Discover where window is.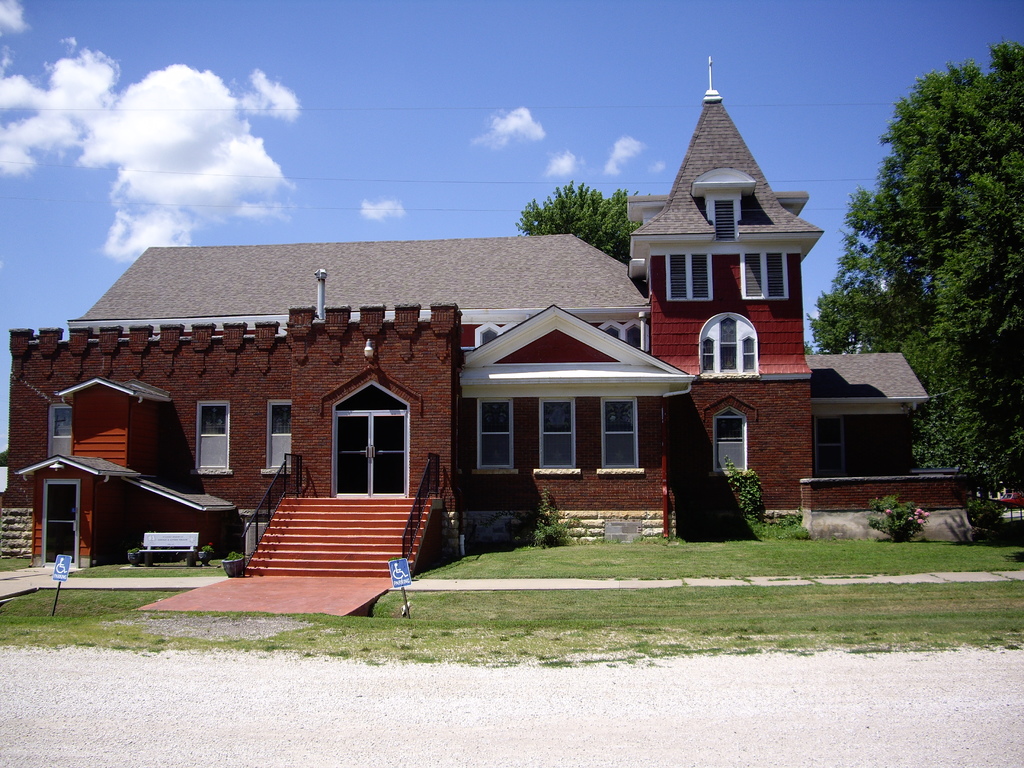
Discovered at (474,321,517,347).
